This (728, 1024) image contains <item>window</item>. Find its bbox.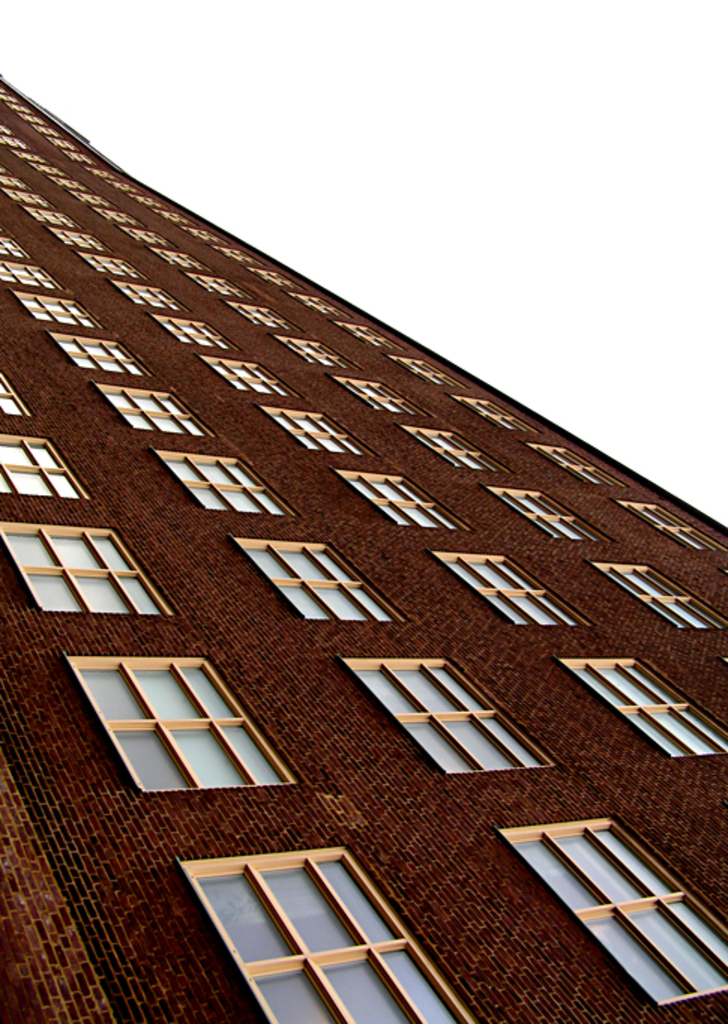
<bbox>264, 407, 362, 456</bbox>.
